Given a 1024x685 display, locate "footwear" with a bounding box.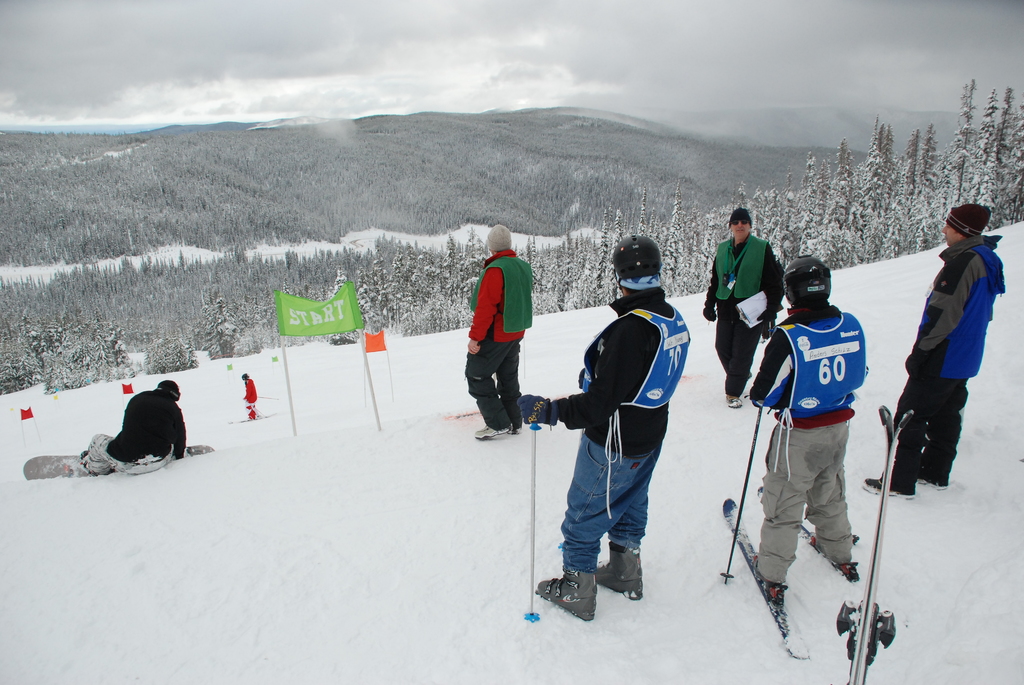
Located: detection(473, 424, 510, 439).
